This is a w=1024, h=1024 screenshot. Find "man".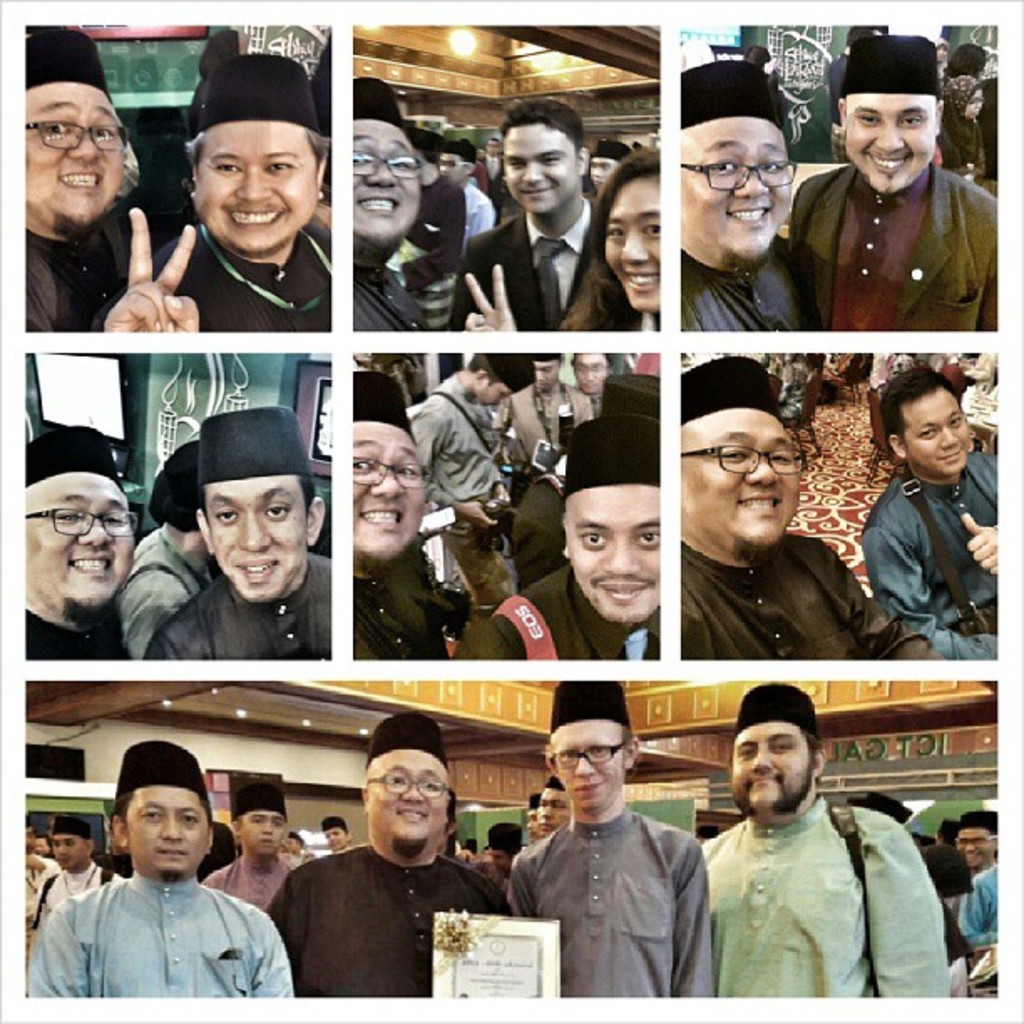
Bounding box: [left=104, top=52, right=331, bottom=336].
